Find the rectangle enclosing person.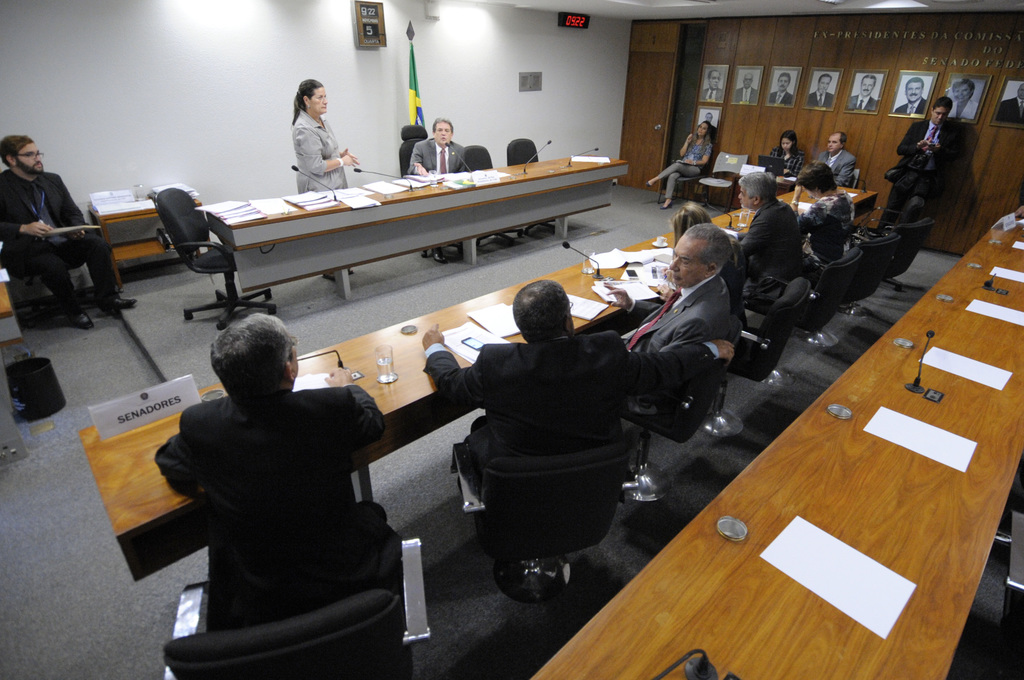
locate(996, 81, 1023, 124).
